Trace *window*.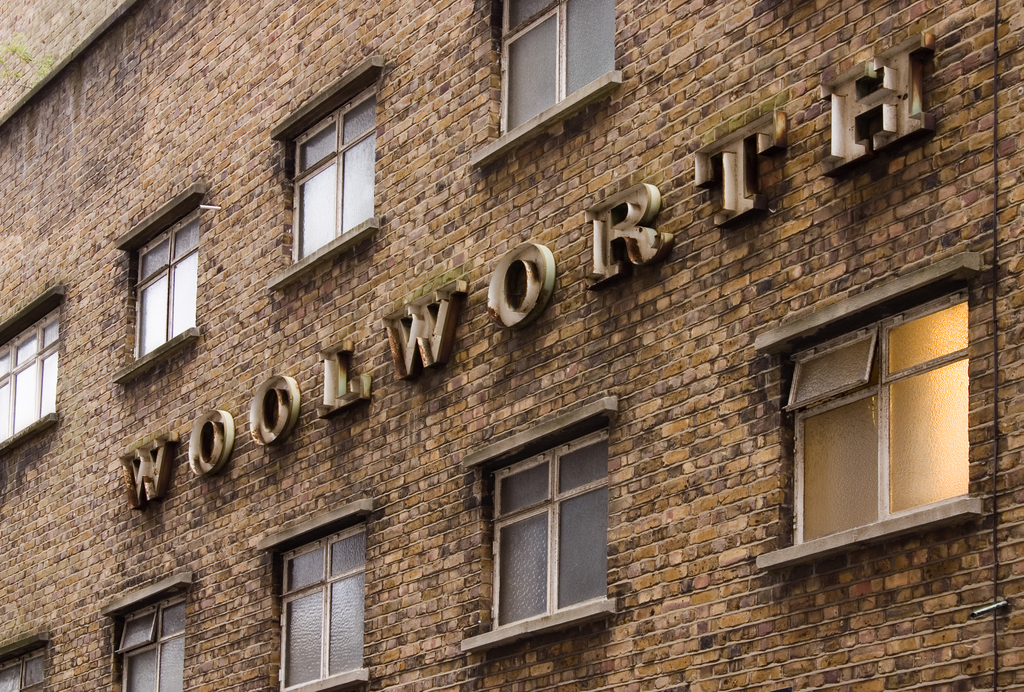
Traced to [0, 284, 65, 458].
